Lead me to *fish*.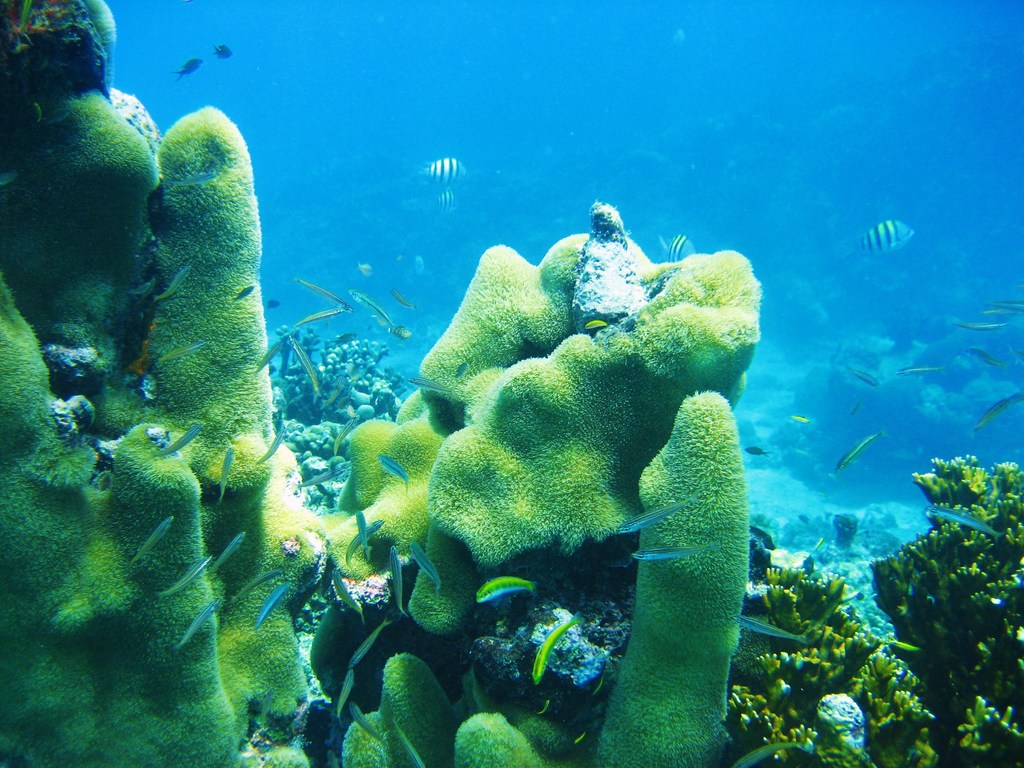
Lead to crop(847, 218, 916, 258).
